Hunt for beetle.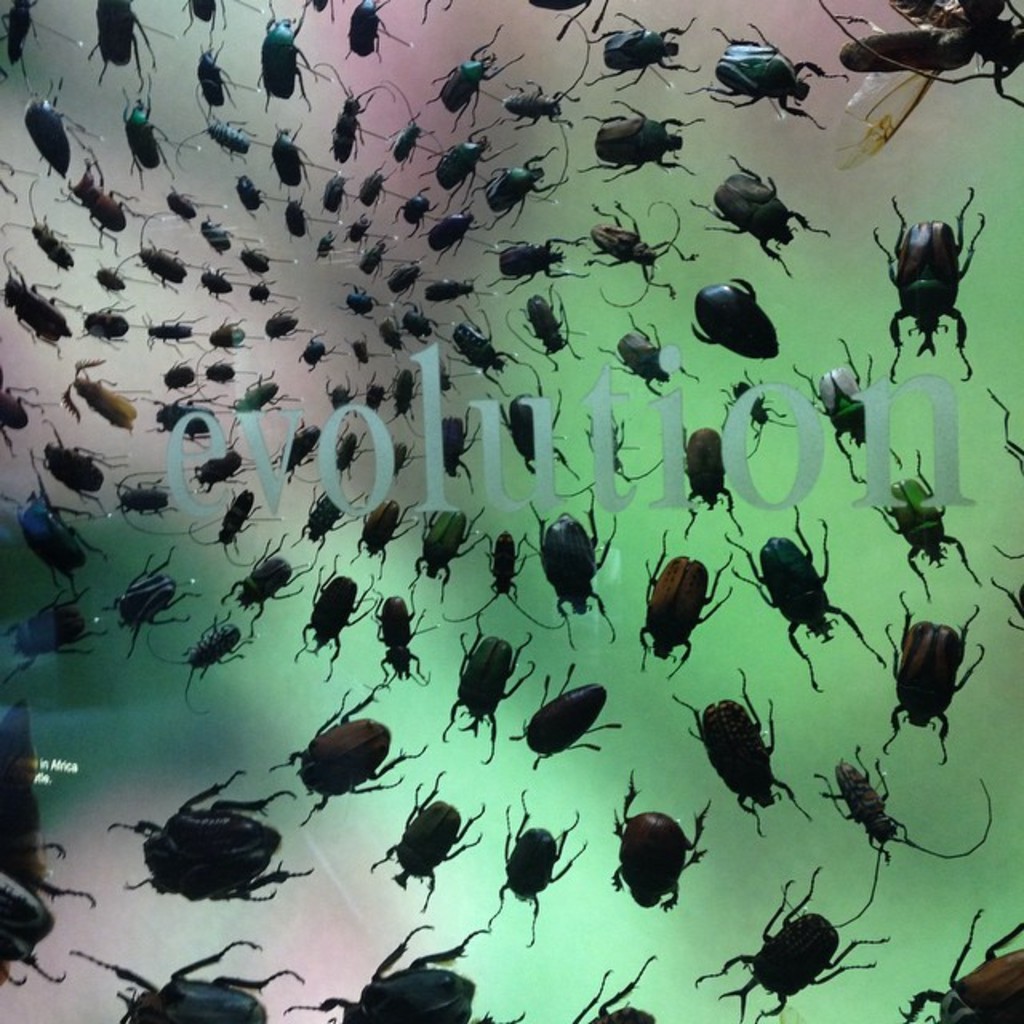
Hunted down at <region>181, 0, 229, 43</region>.
